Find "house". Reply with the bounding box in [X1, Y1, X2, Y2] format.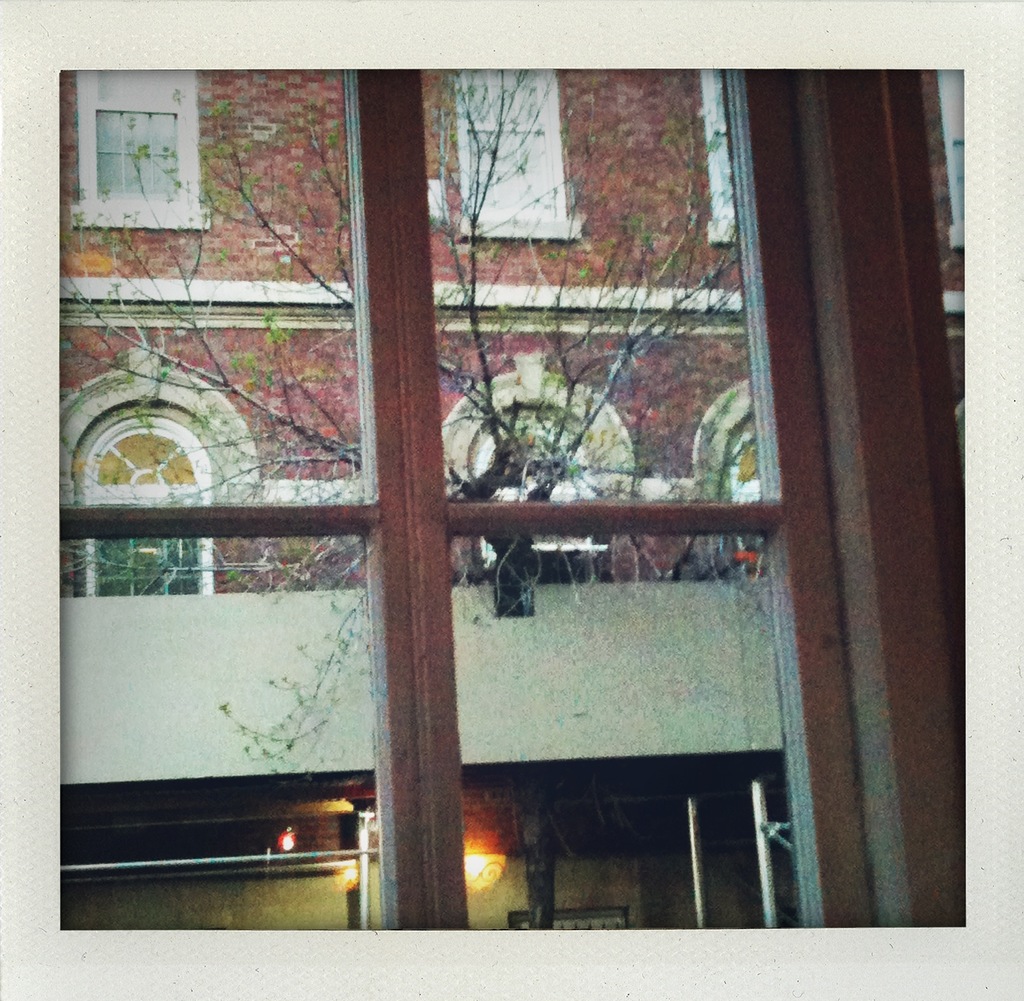
[53, 65, 963, 935].
